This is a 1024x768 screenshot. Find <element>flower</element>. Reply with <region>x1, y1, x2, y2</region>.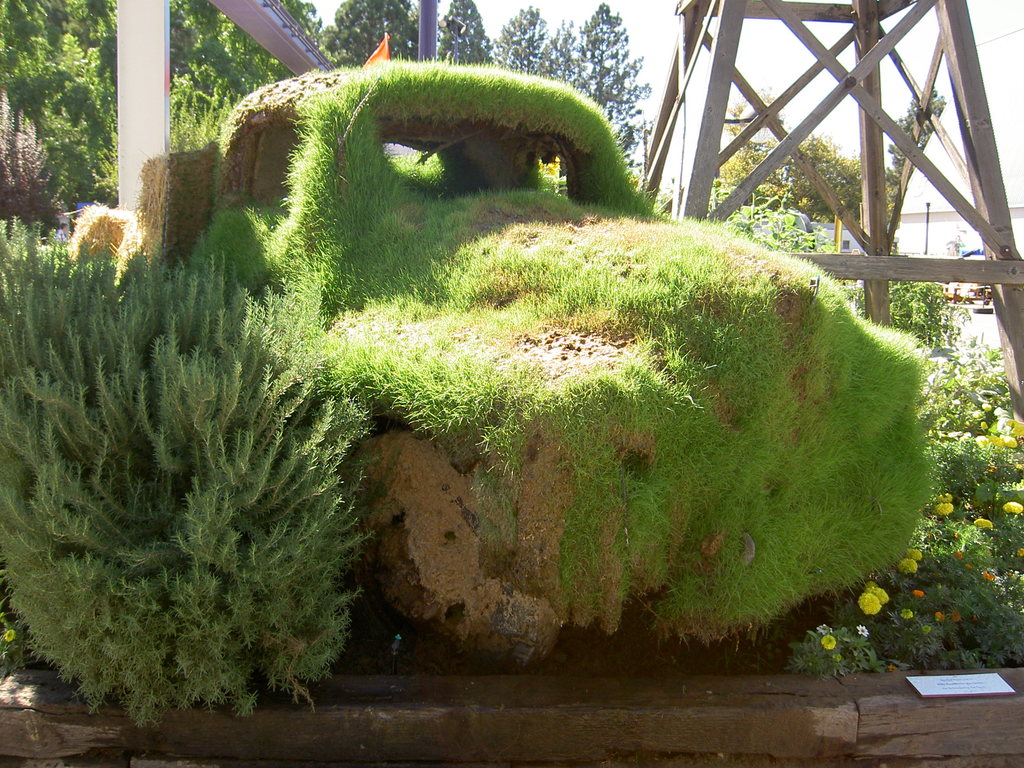
<region>874, 585, 890, 604</region>.
